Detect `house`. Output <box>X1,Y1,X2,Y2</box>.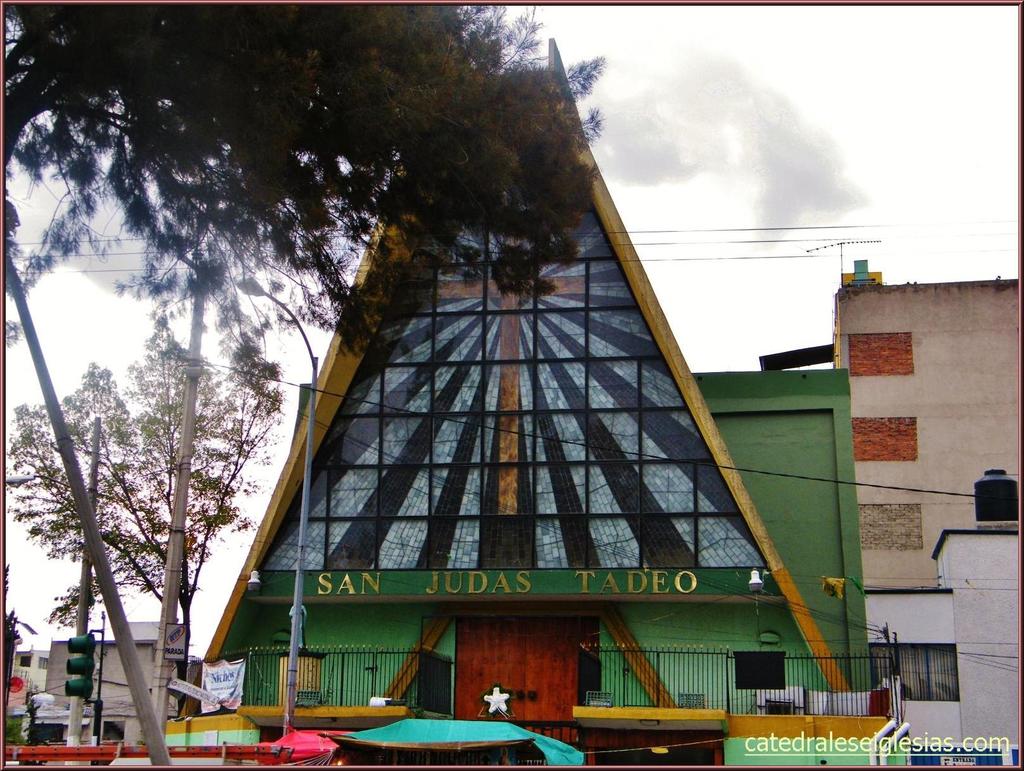
<box>41,636,194,766</box>.
